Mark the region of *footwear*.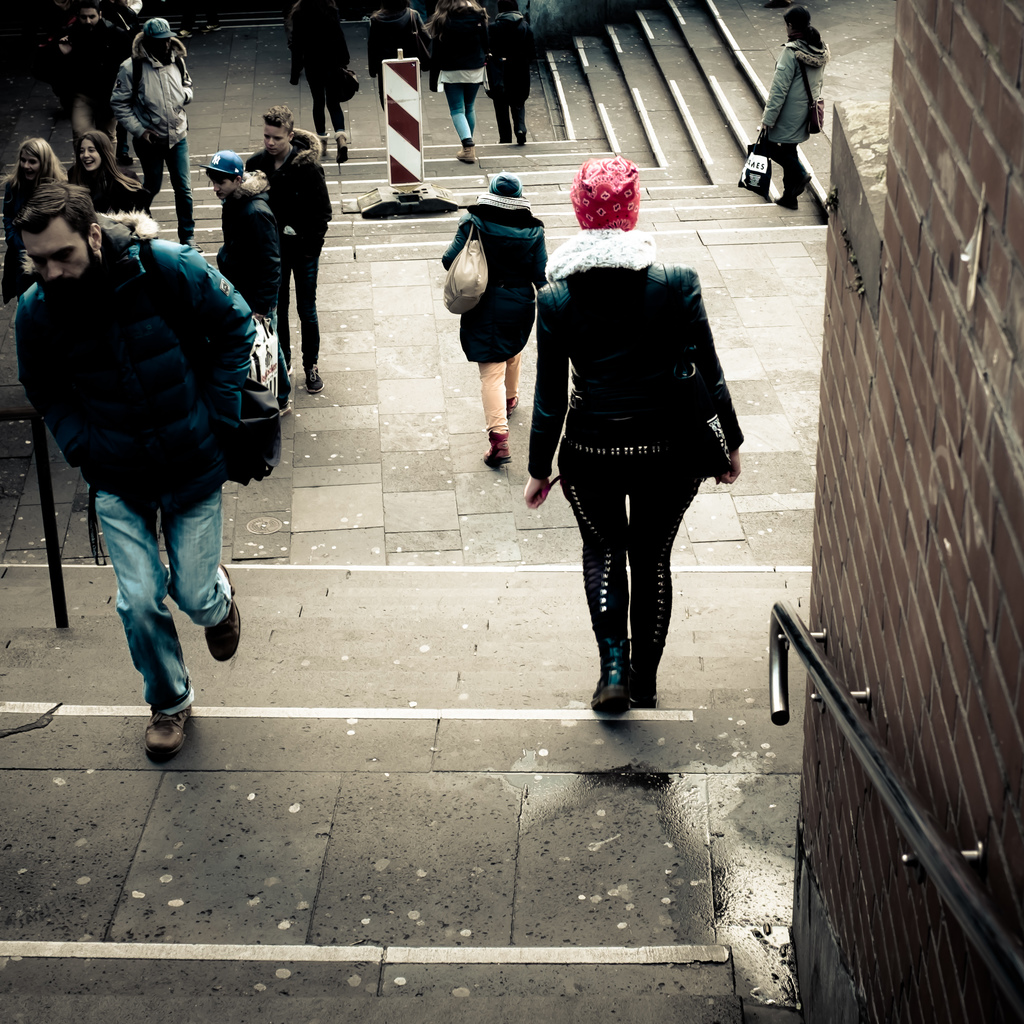
Region: <bbox>302, 359, 325, 396</bbox>.
